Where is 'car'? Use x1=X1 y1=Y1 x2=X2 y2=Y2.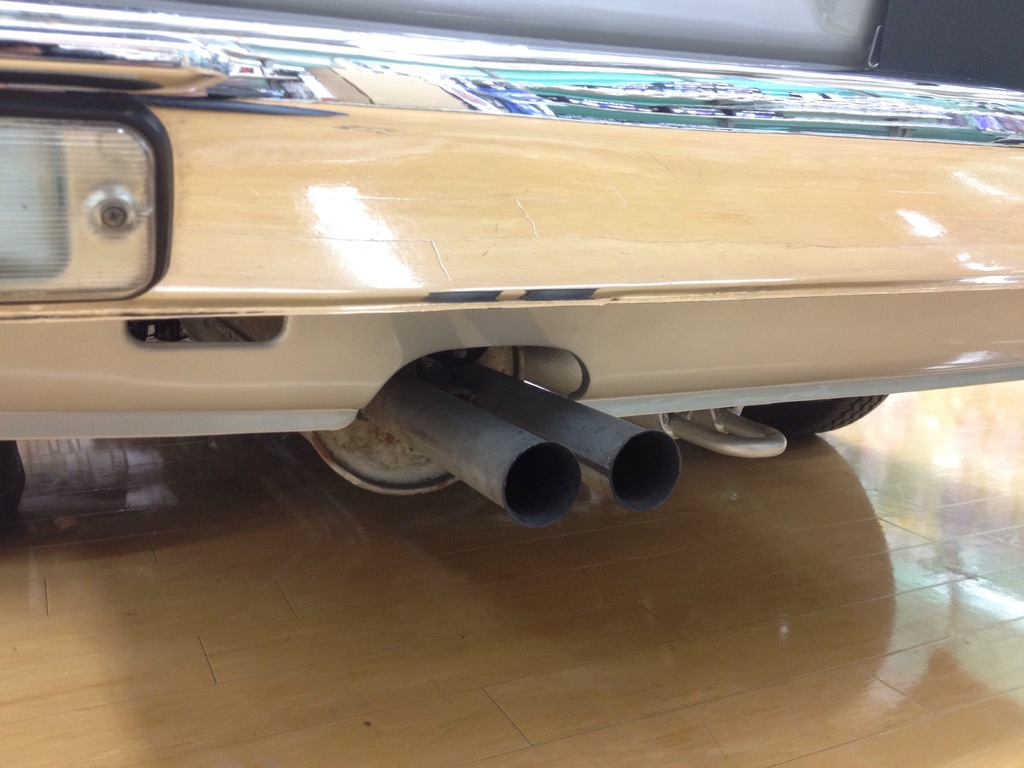
x1=0 y1=0 x2=1023 y2=529.
